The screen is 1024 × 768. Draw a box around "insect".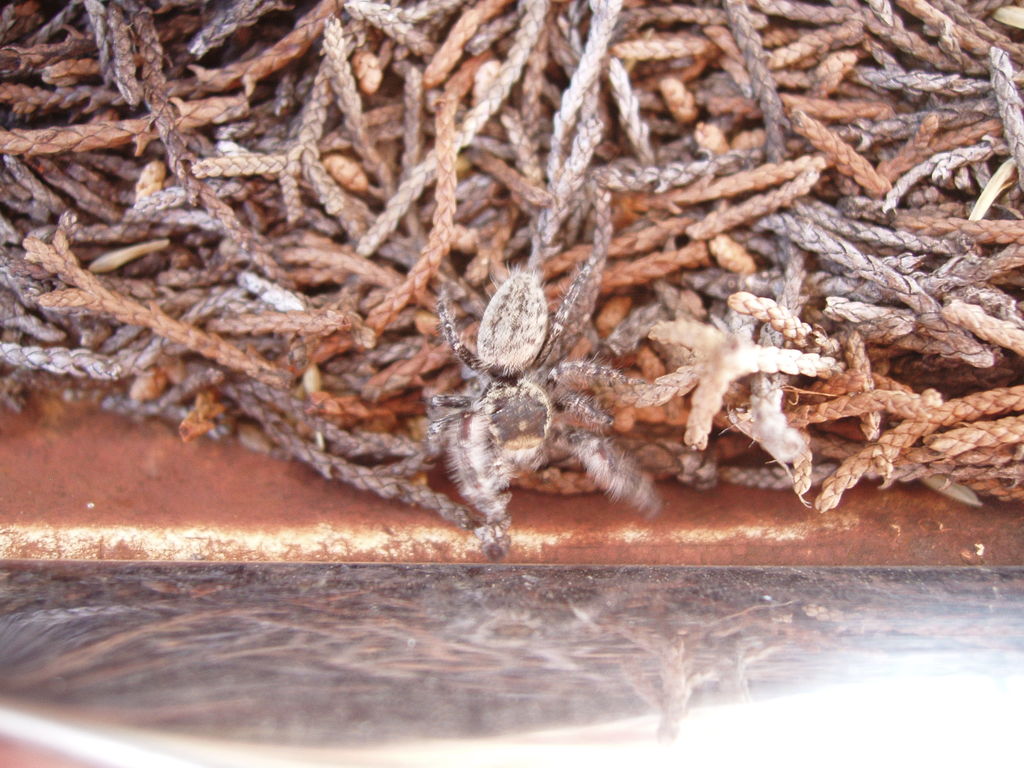
(426, 260, 657, 547).
